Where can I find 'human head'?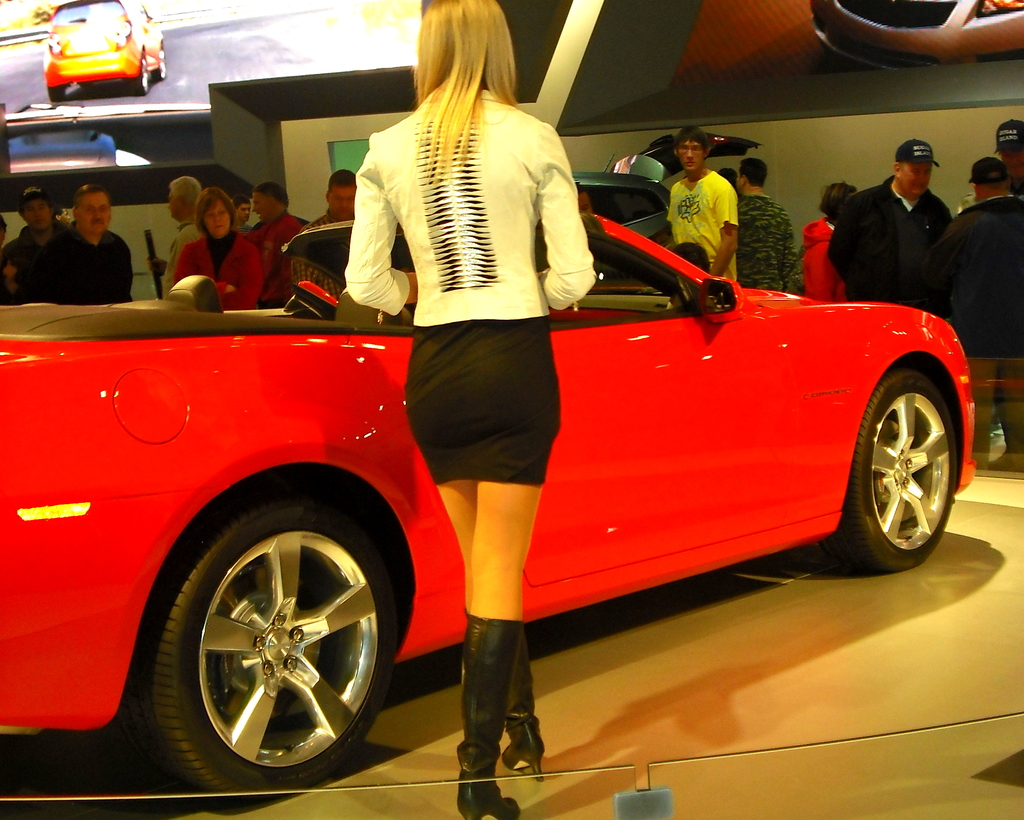
You can find it at 47, 201, 68, 227.
